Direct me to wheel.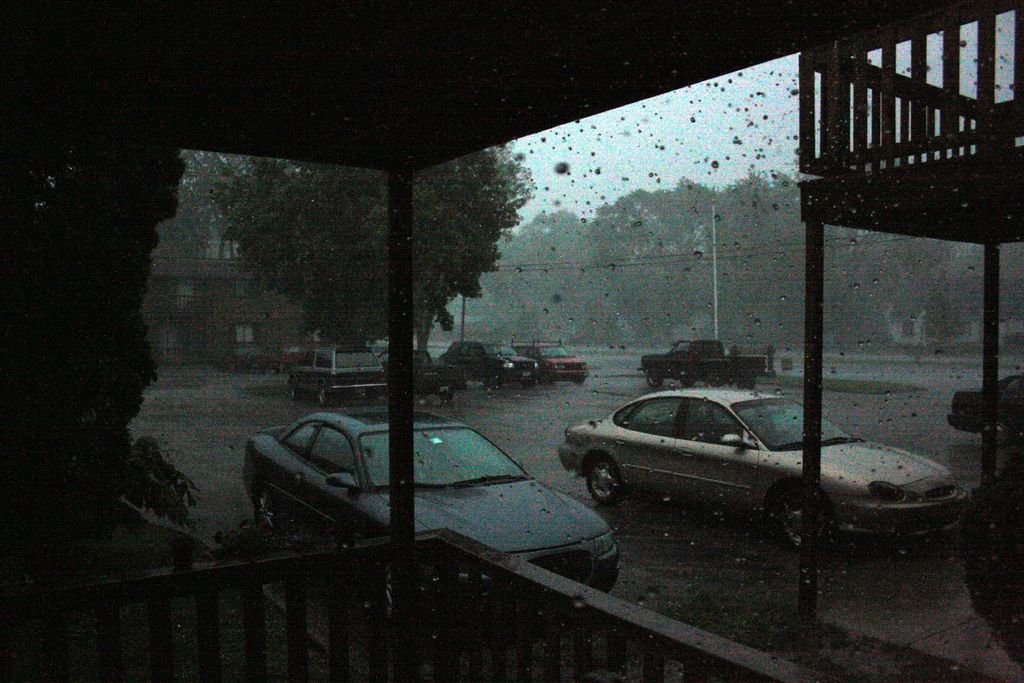
Direction: bbox=[680, 380, 697, 390].
